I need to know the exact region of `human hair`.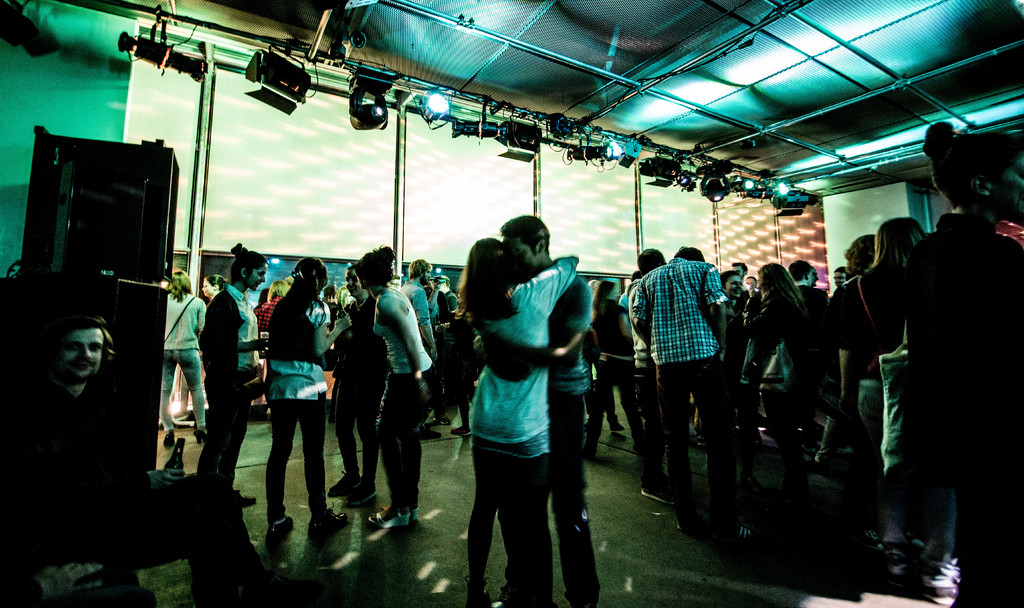
Region: [228,242,268,286].
